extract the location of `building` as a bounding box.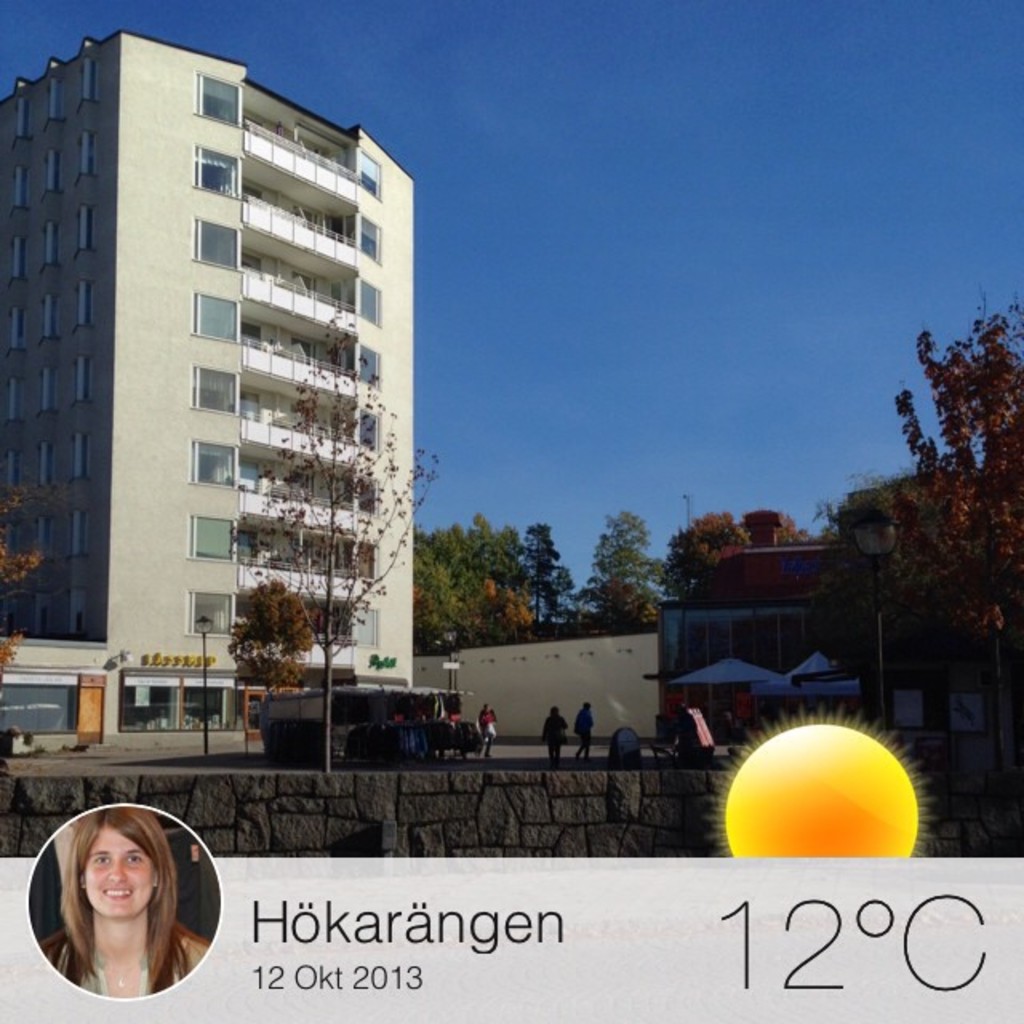
(x1=0, y1=19, x2=416, y2=754).
